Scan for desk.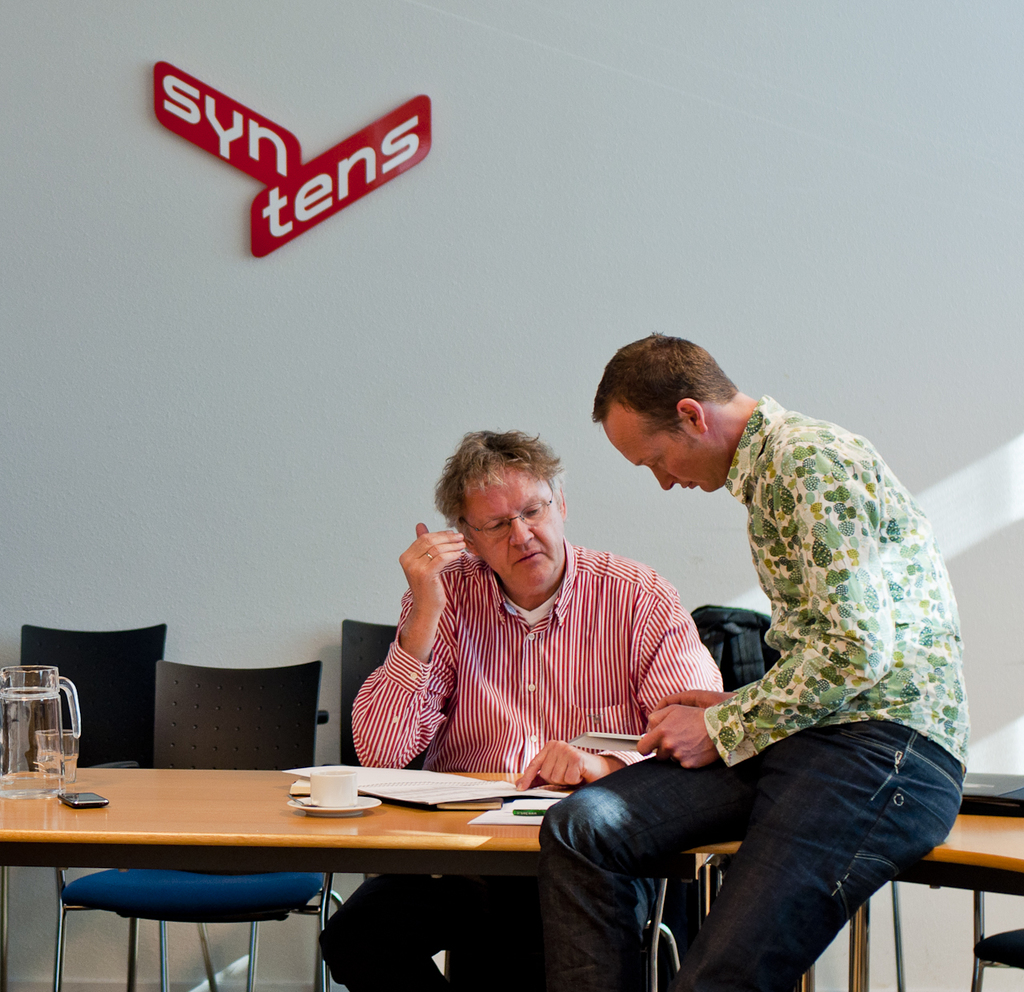
Scan result: 5 726 702 983.
